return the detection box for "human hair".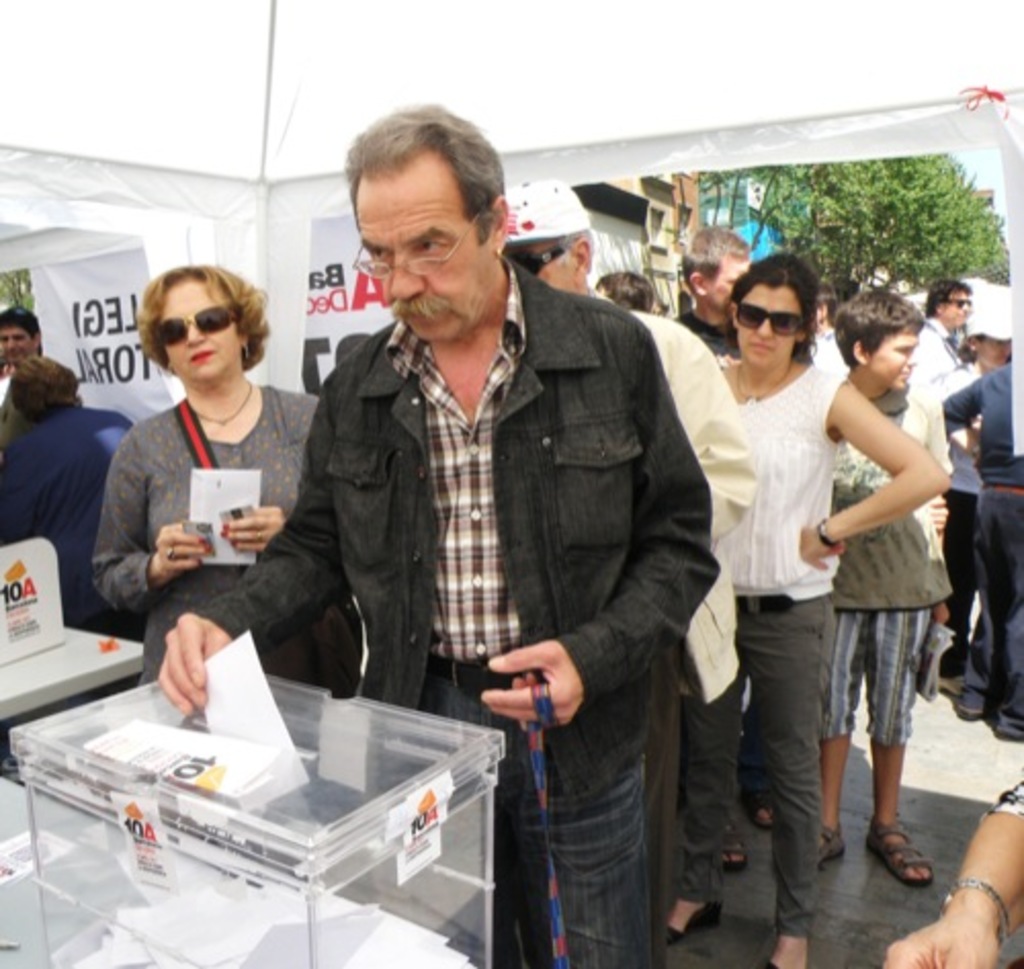
bbox=(129, 256, 252, 391).
